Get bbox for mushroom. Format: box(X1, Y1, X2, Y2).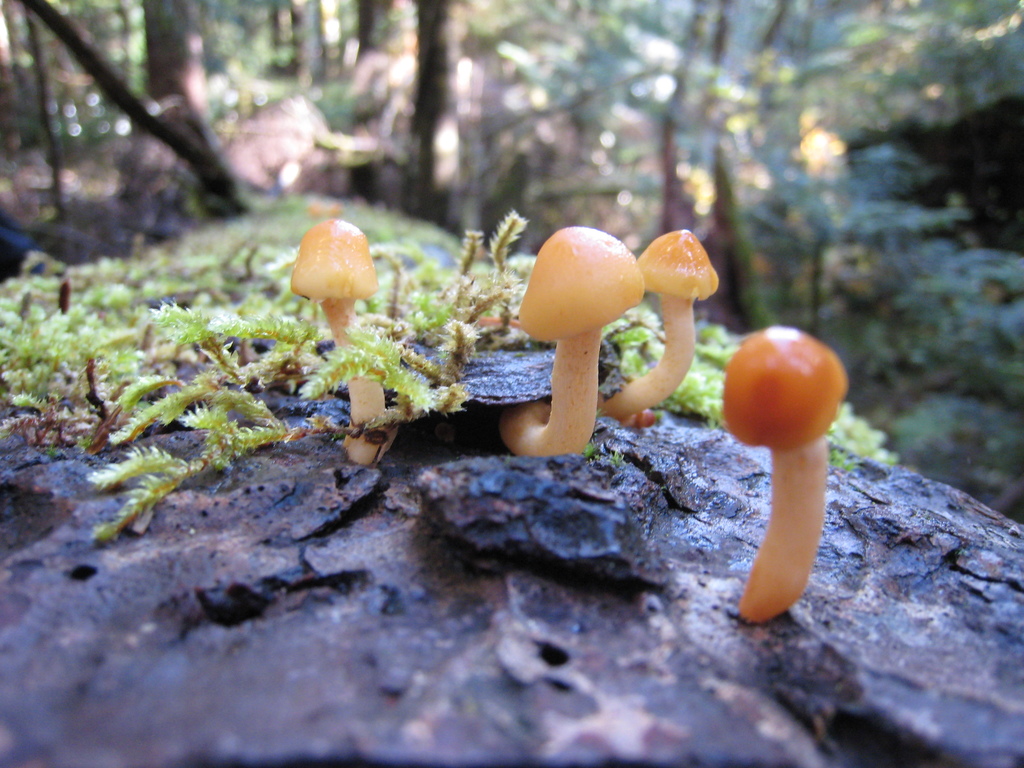
box(288, 220, 401, 467).
